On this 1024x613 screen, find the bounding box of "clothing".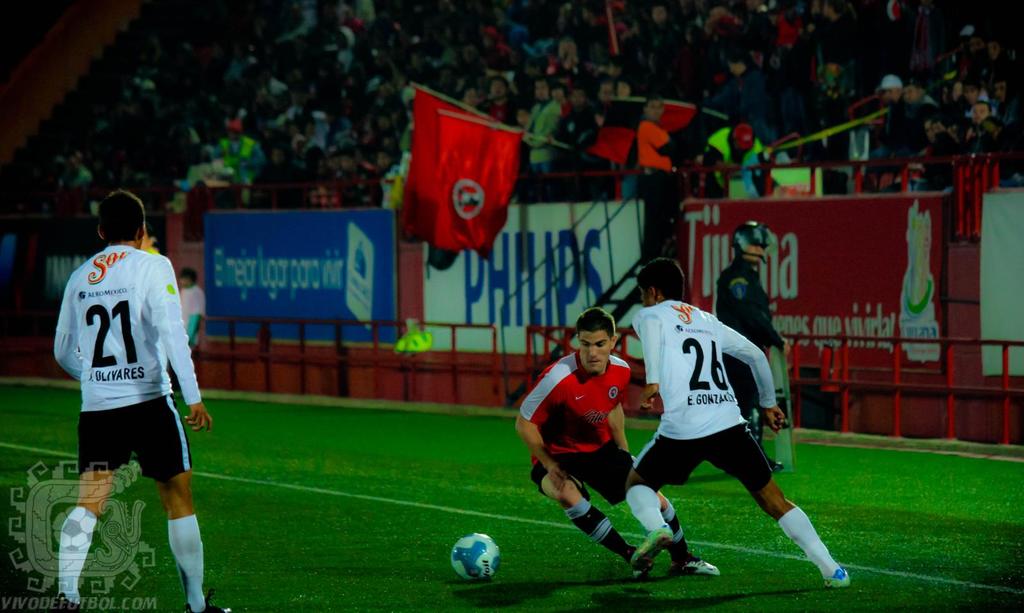
Bounding box: crop(525, 98, 553, 164).
